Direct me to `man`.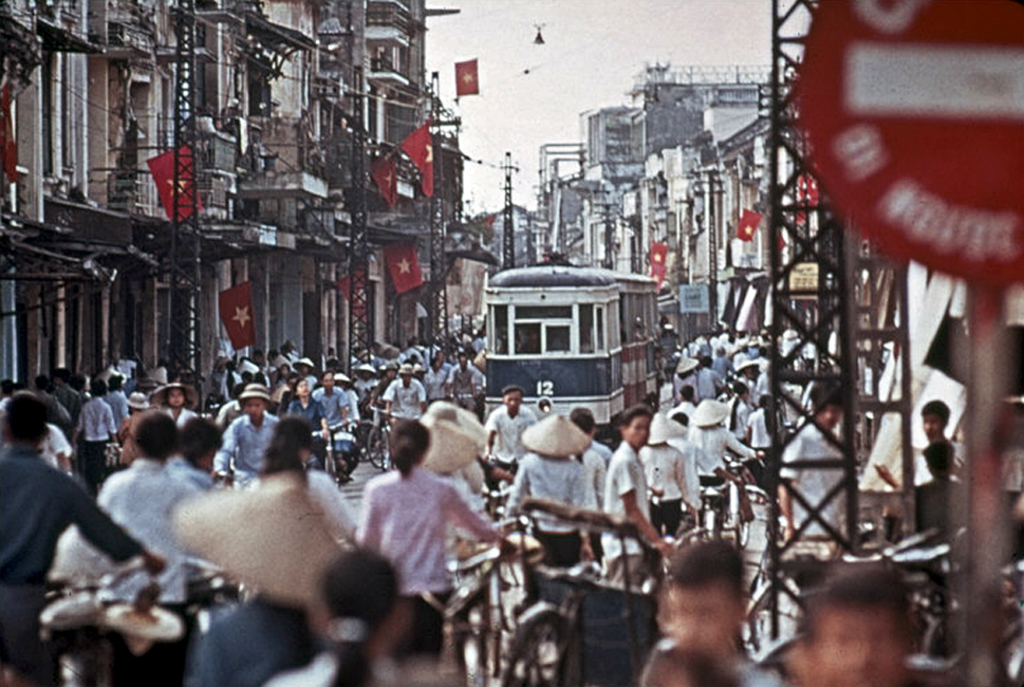
Direction: detection(355, 344, 372, 373).
